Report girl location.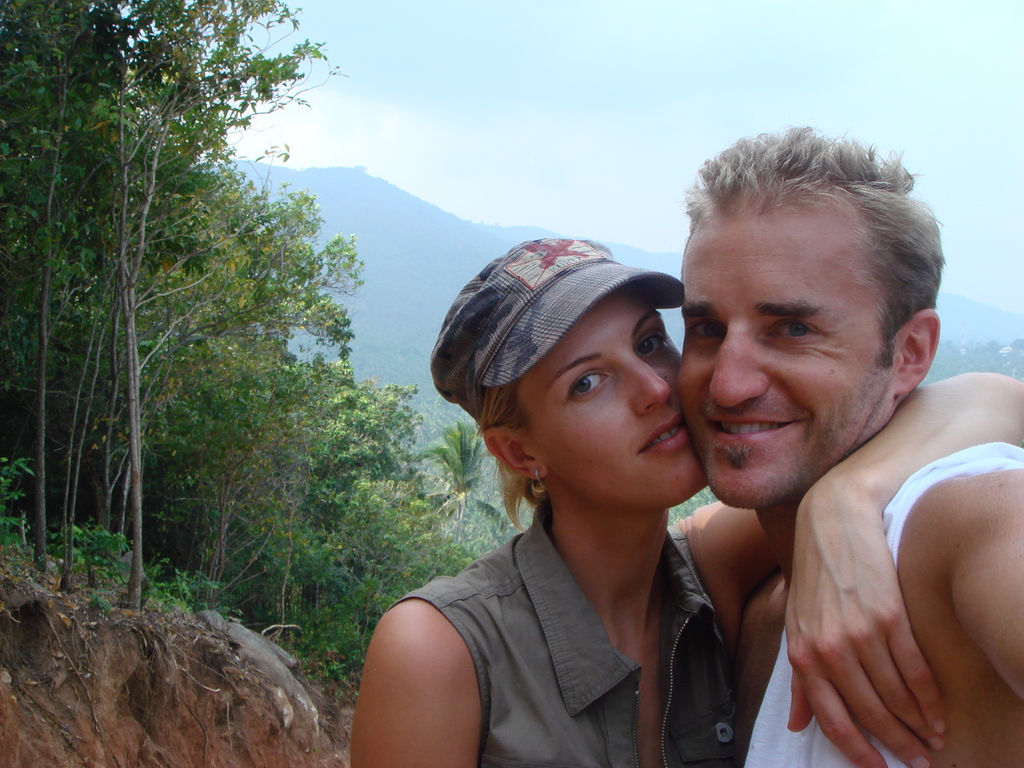
Report: <region>346, 235, 1023, 767</region>.
